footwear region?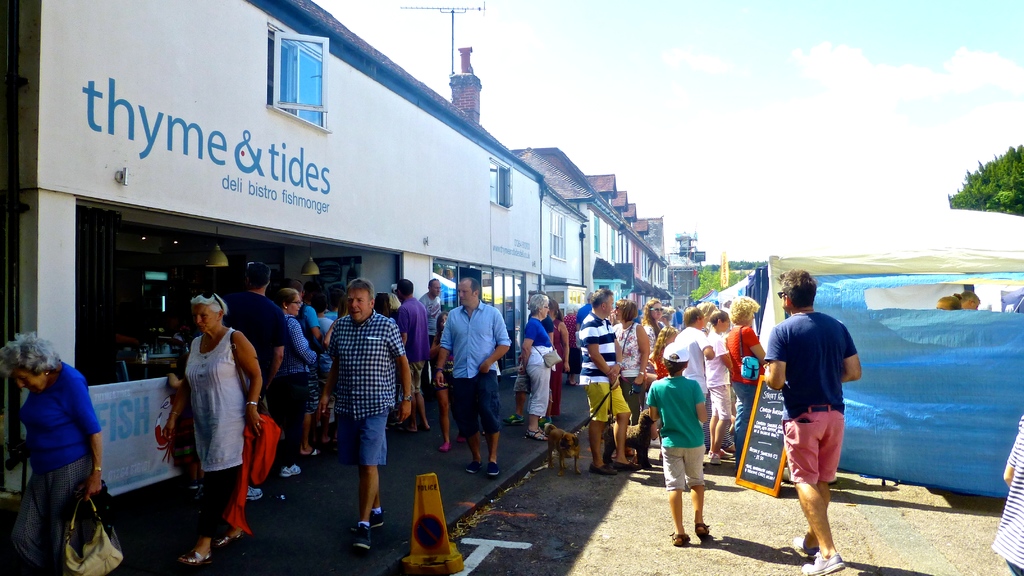
[244,487,264,501]
